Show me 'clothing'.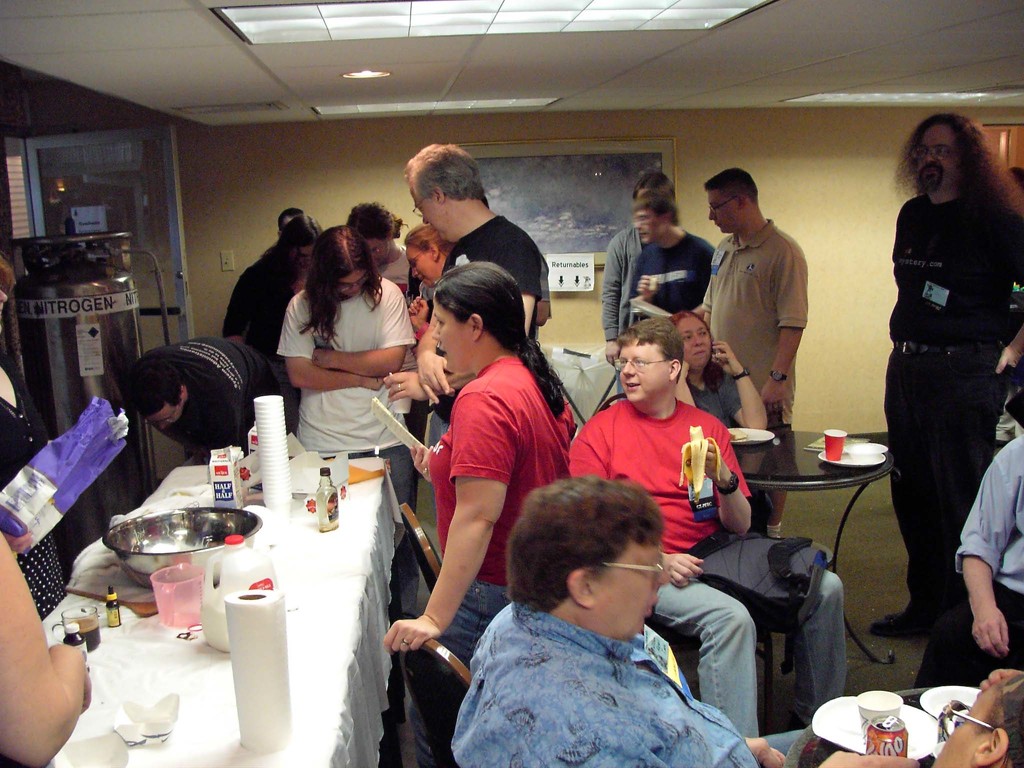
'clothing' is here: BBox(428, 340, 579, 764).
